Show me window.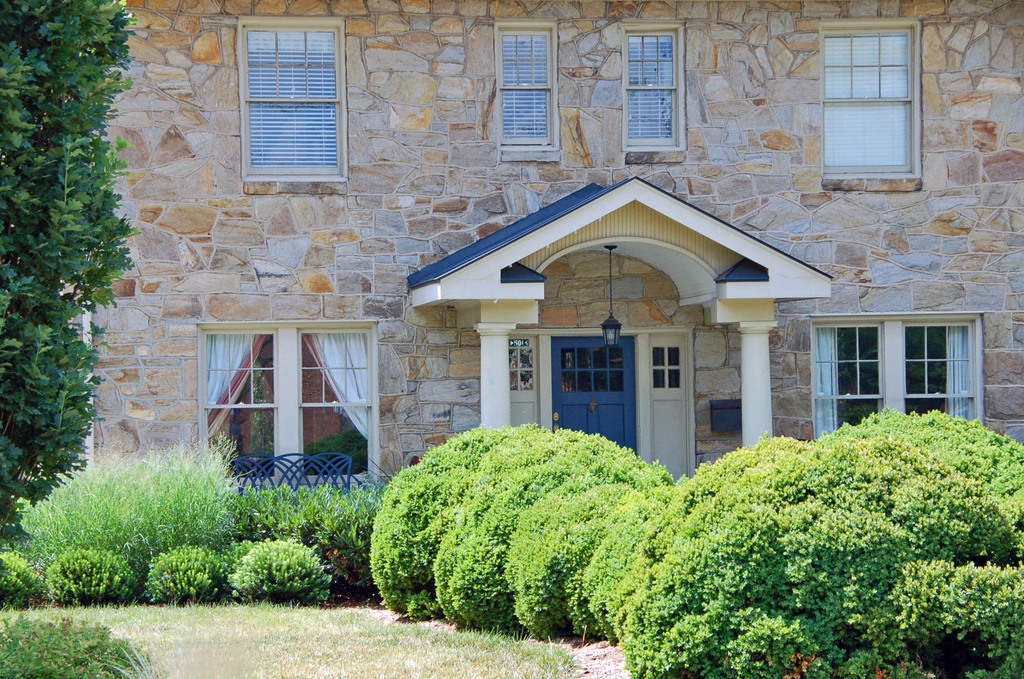
window is here: 820:20:924:182.
